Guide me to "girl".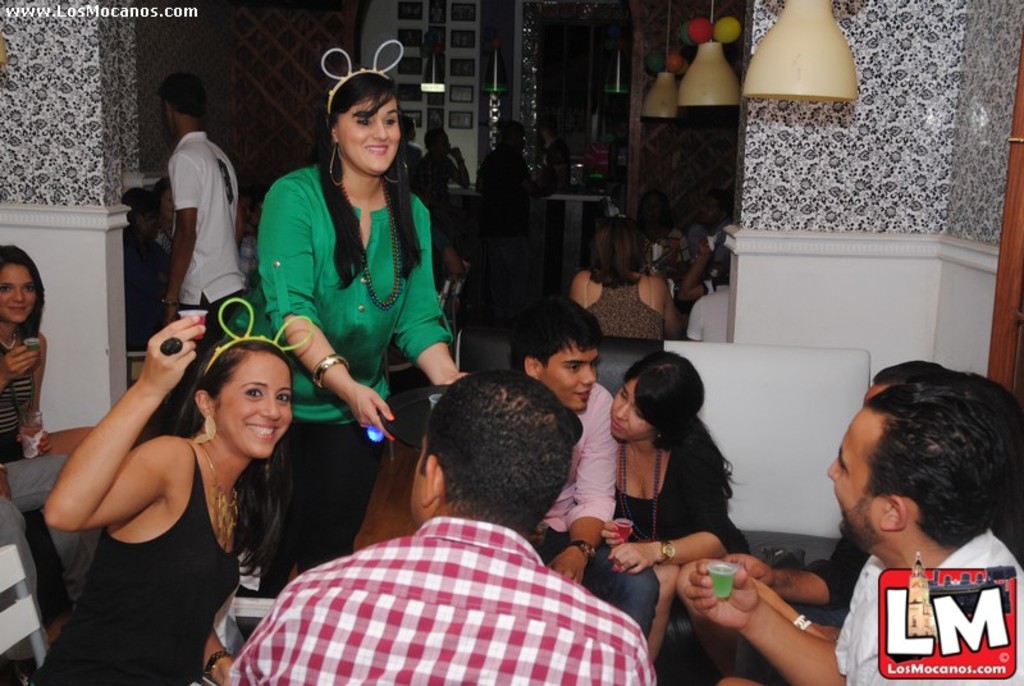
Guidance: l=575, t=211, r=676, b=340.
